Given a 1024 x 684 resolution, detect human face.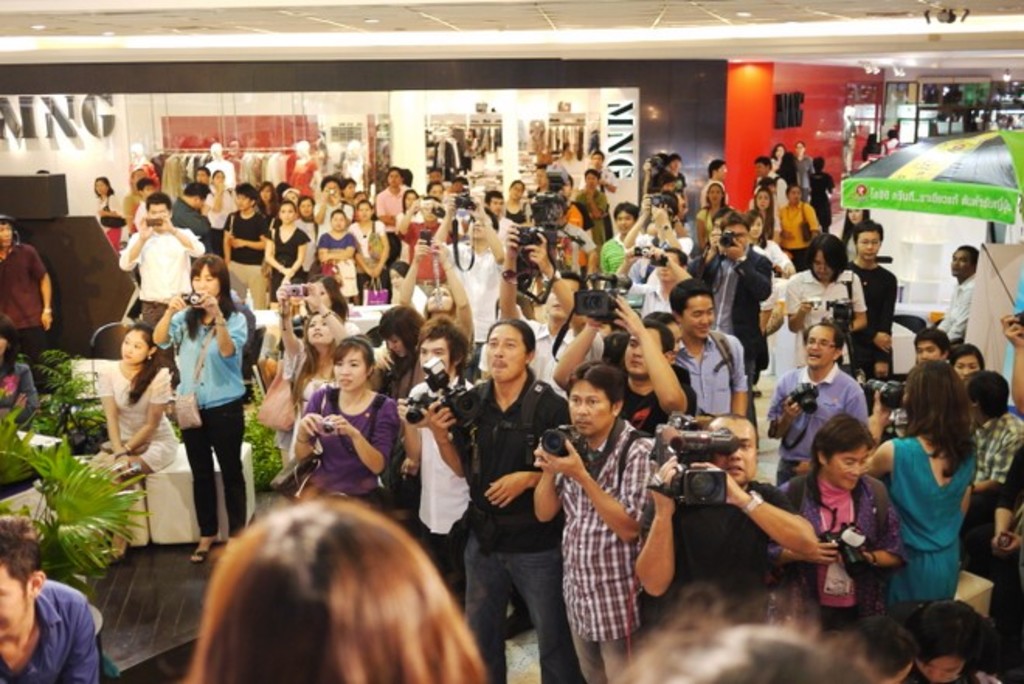
[x1=954, y1=355, x2=982, y2=378].
